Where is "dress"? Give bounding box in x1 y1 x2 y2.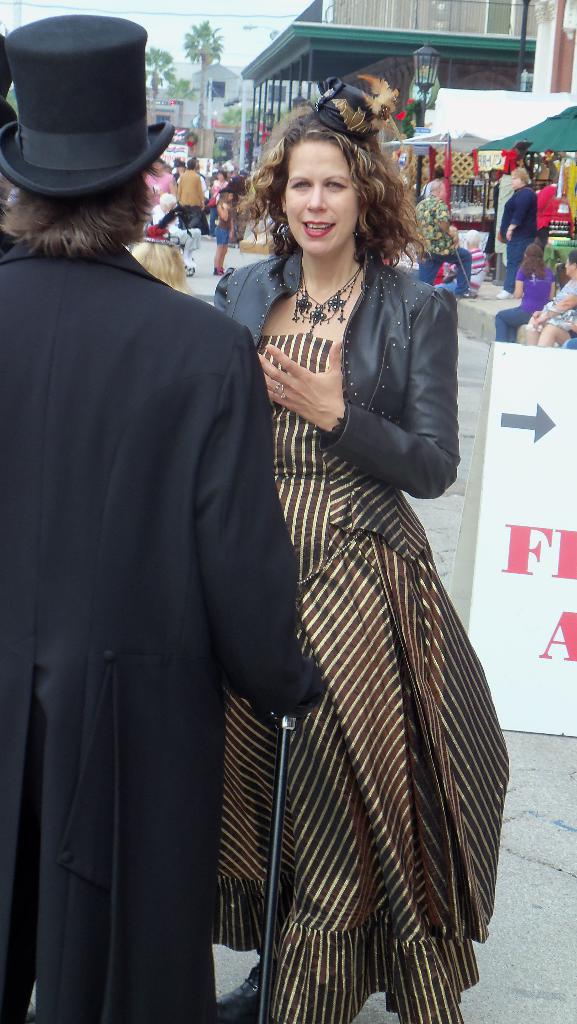
209 330 508 1023.
